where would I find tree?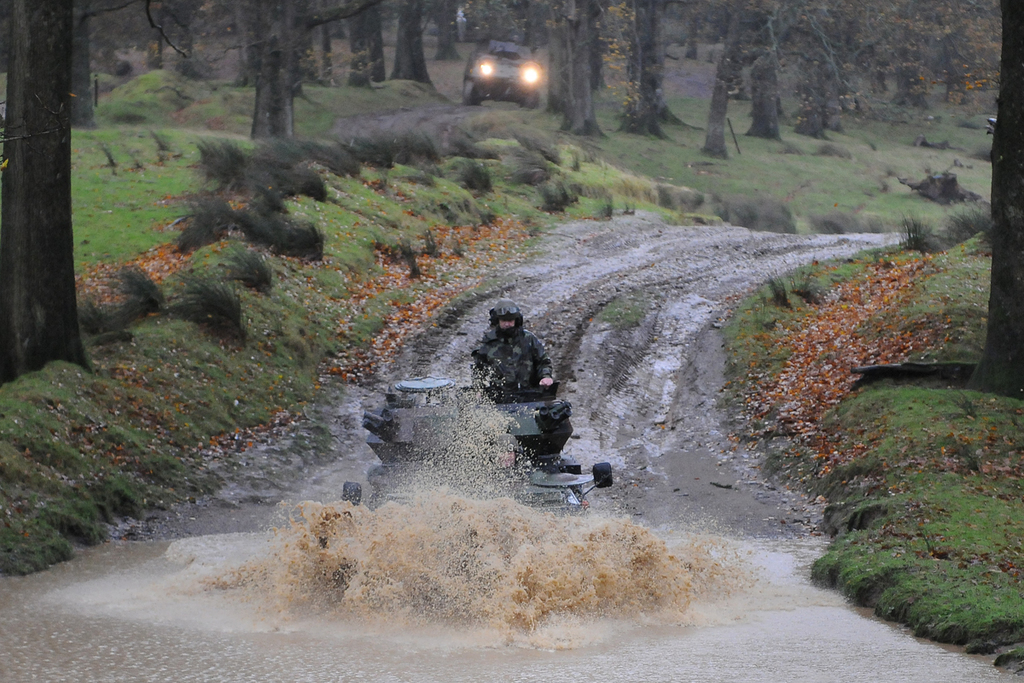
At (0,0,89,381).
